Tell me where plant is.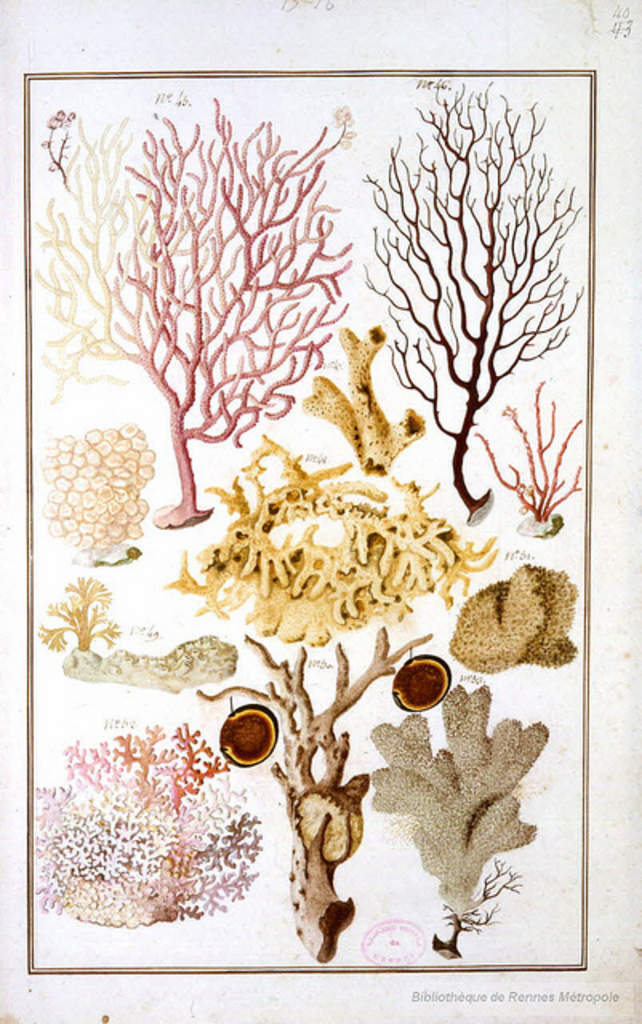
plant is at 34, 98, 359, 542.
